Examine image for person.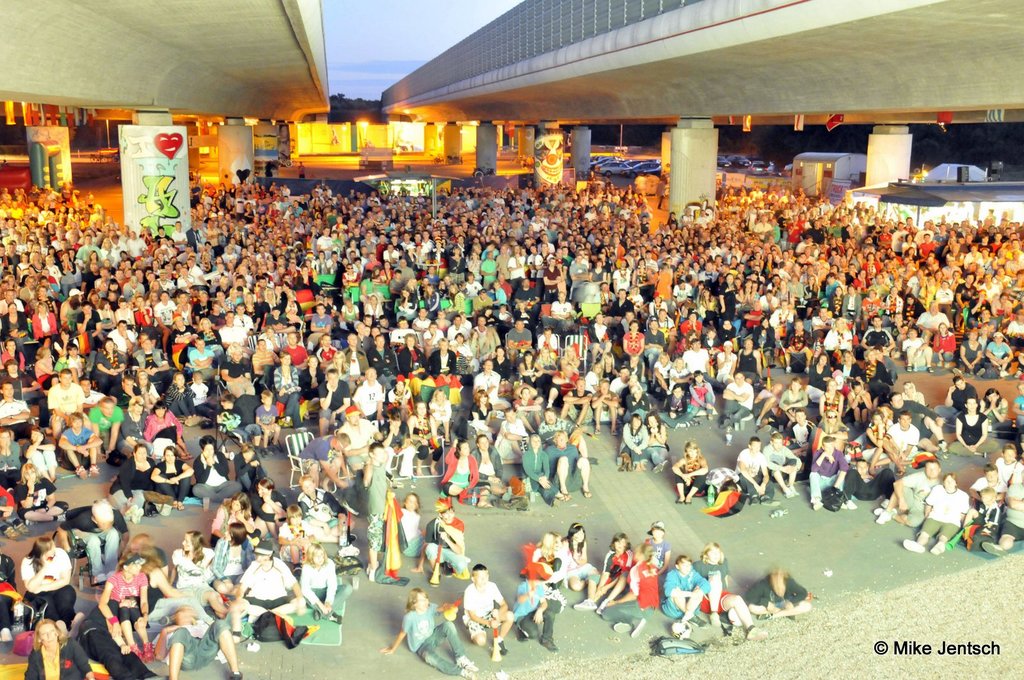
Examination result: rect(0, 335, 26, 372).
